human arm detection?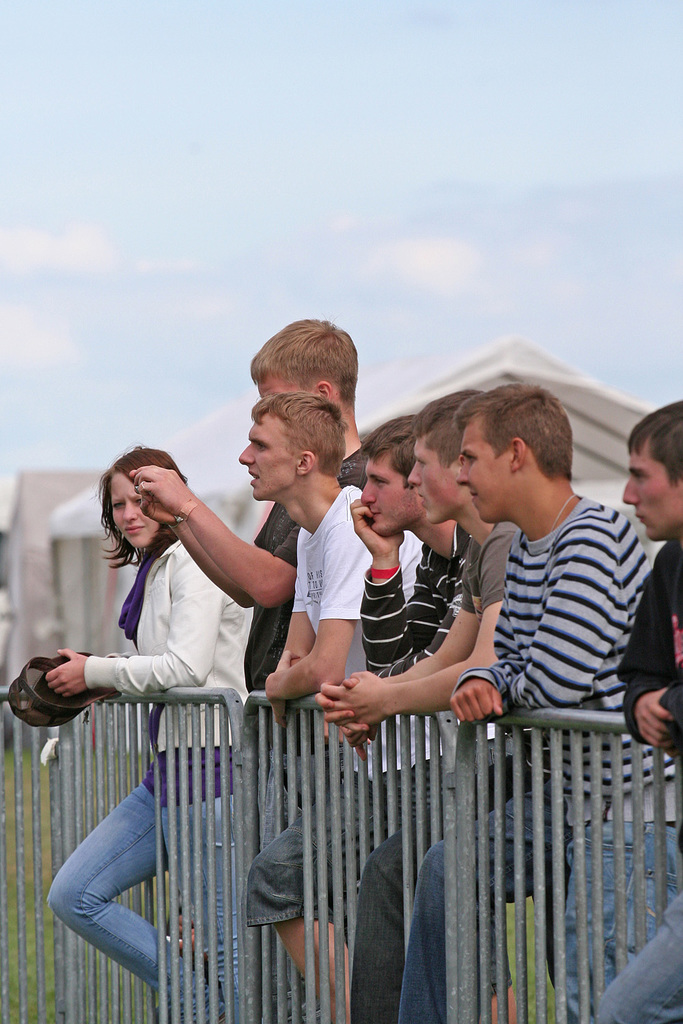
bbox(512, 522, 617, 703)
